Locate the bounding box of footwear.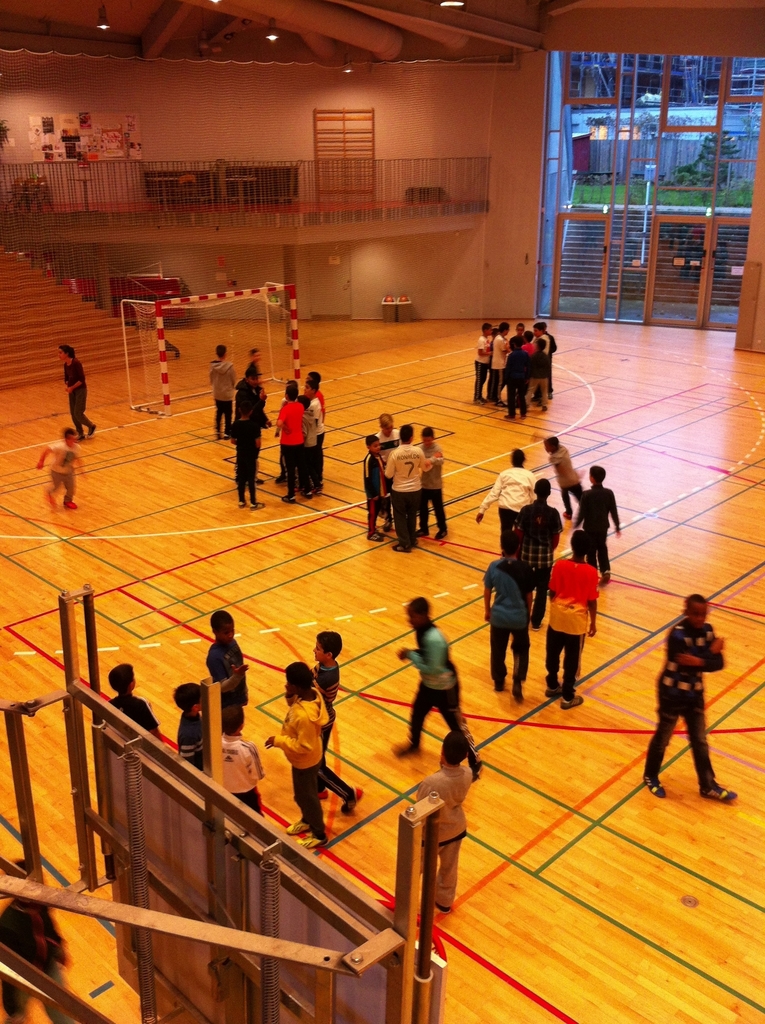
Bounding box: BBox(469, 750, 478, 783).
